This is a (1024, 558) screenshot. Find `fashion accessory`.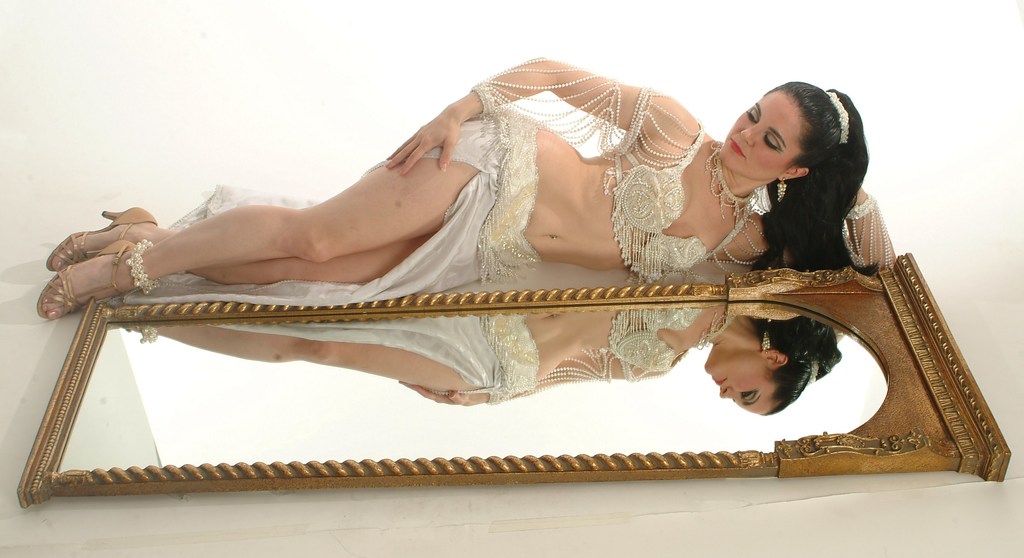
Bounding box: {"x1": 124, "y1": 240, "x2": 156, "y2": 288}.
